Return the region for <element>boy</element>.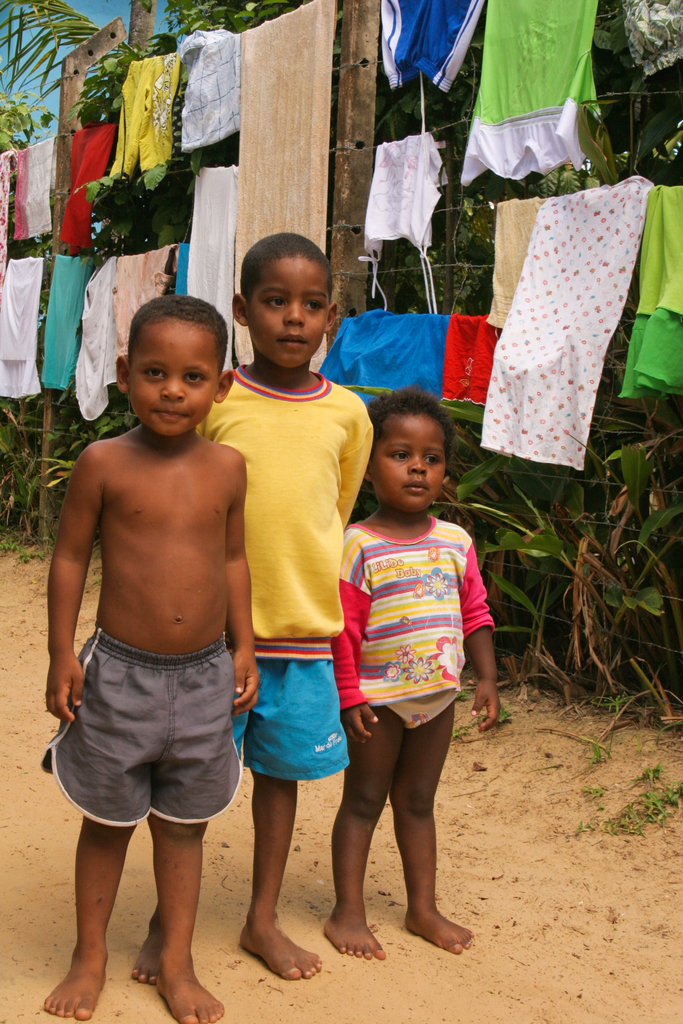
<bbox>322, 387, 501, 957</bbox>.
